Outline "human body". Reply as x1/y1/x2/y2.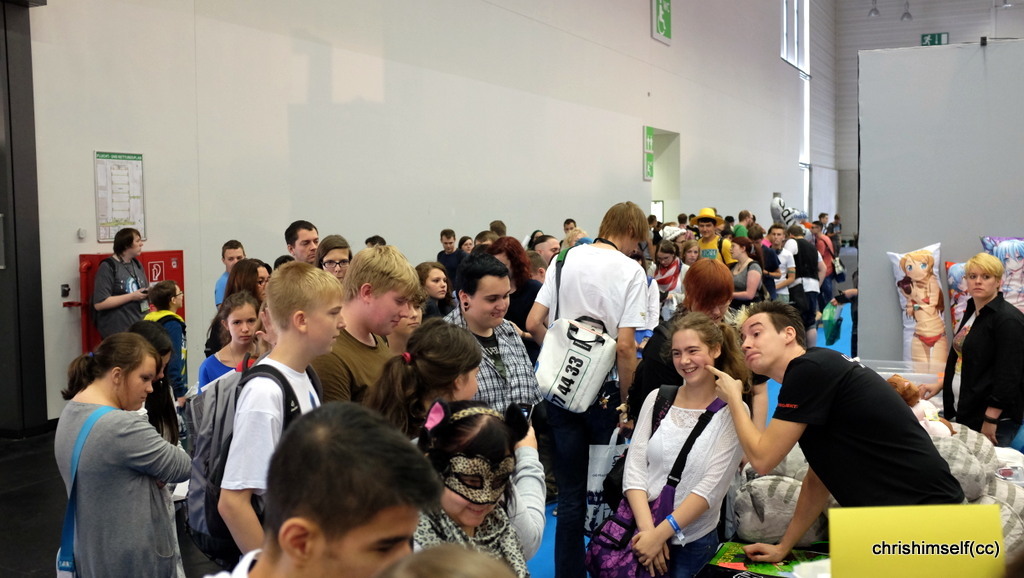
708/301/968/568.
